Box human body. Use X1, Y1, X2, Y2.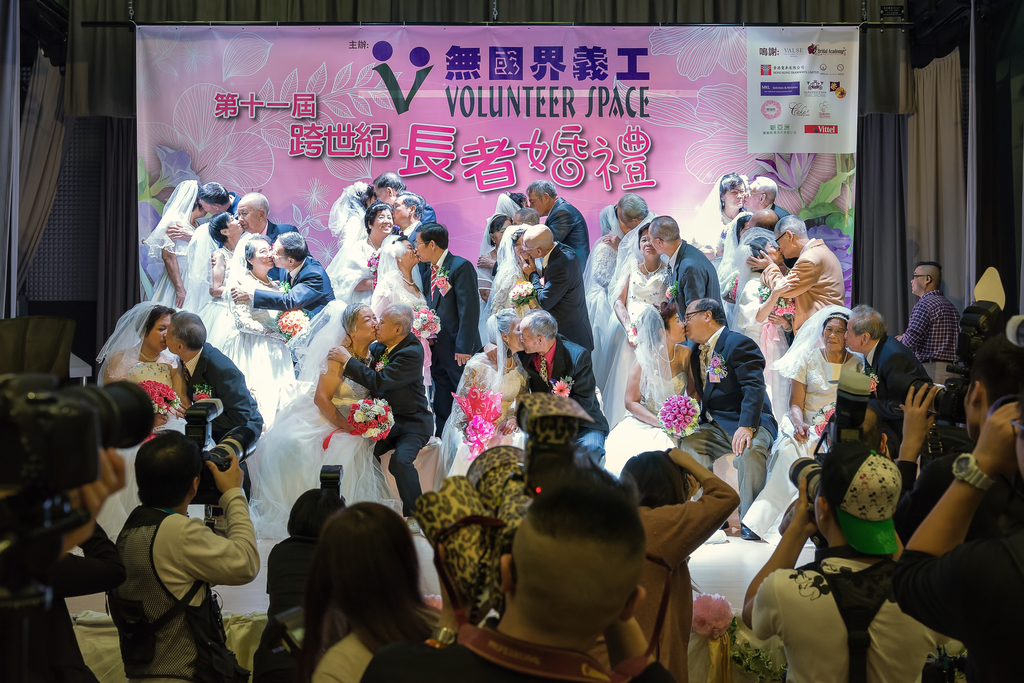
89, 299, 193, 548.
